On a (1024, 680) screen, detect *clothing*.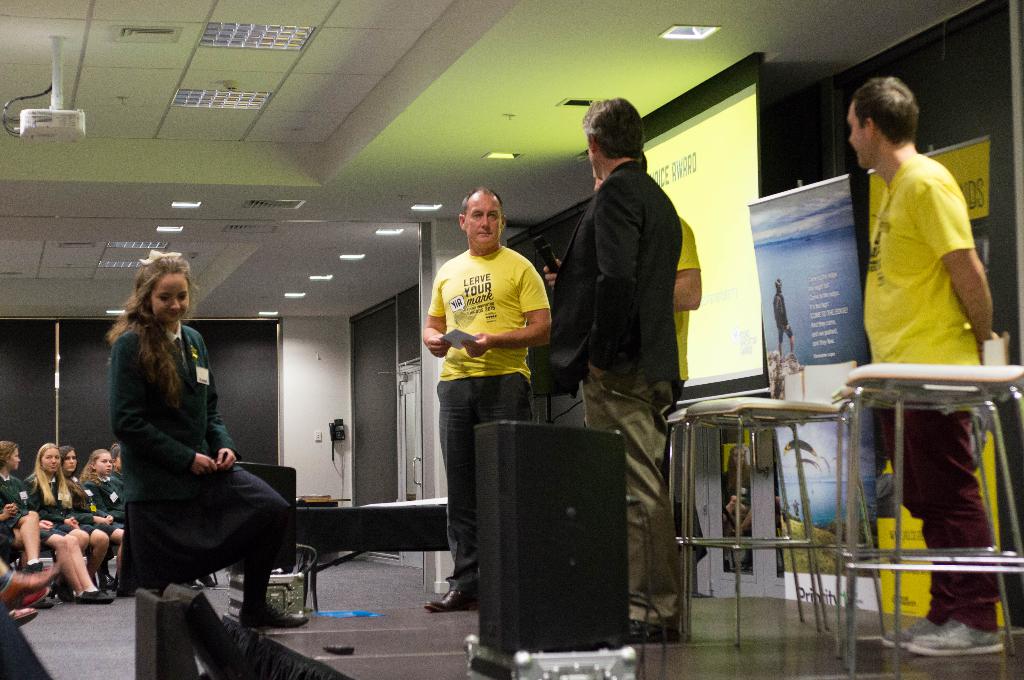
{"left": 536, "top": 162, "right": 678, "bottom": 621}.
